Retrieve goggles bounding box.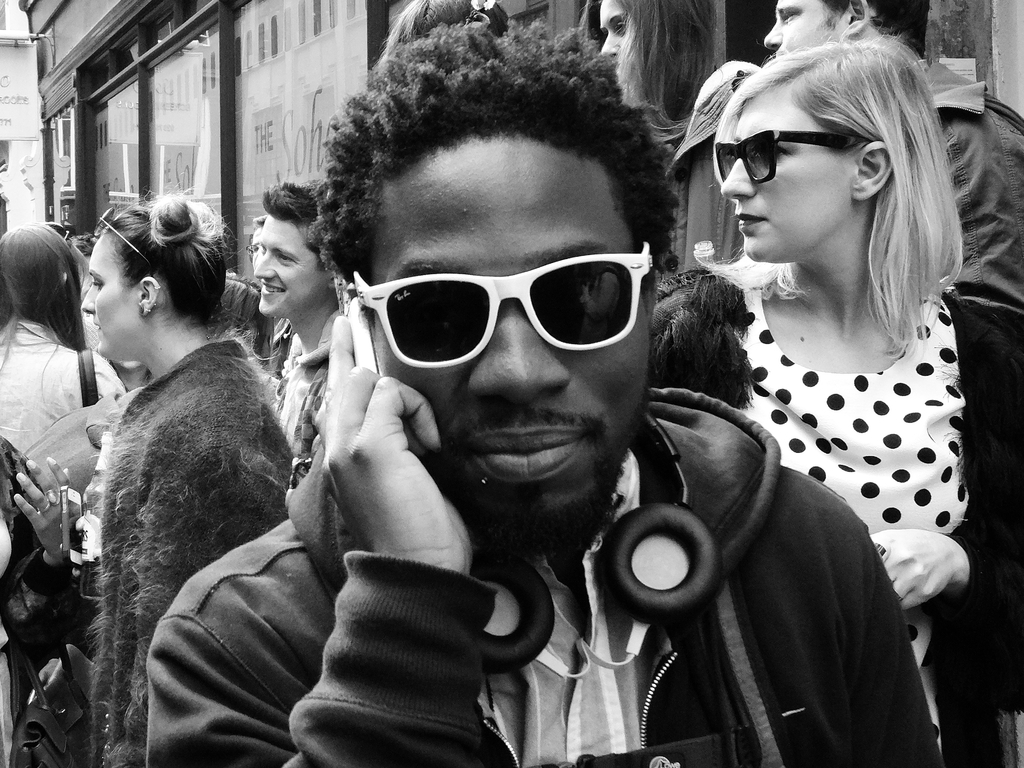
Bounding box: bbox=[460, 1, 495, 29].
